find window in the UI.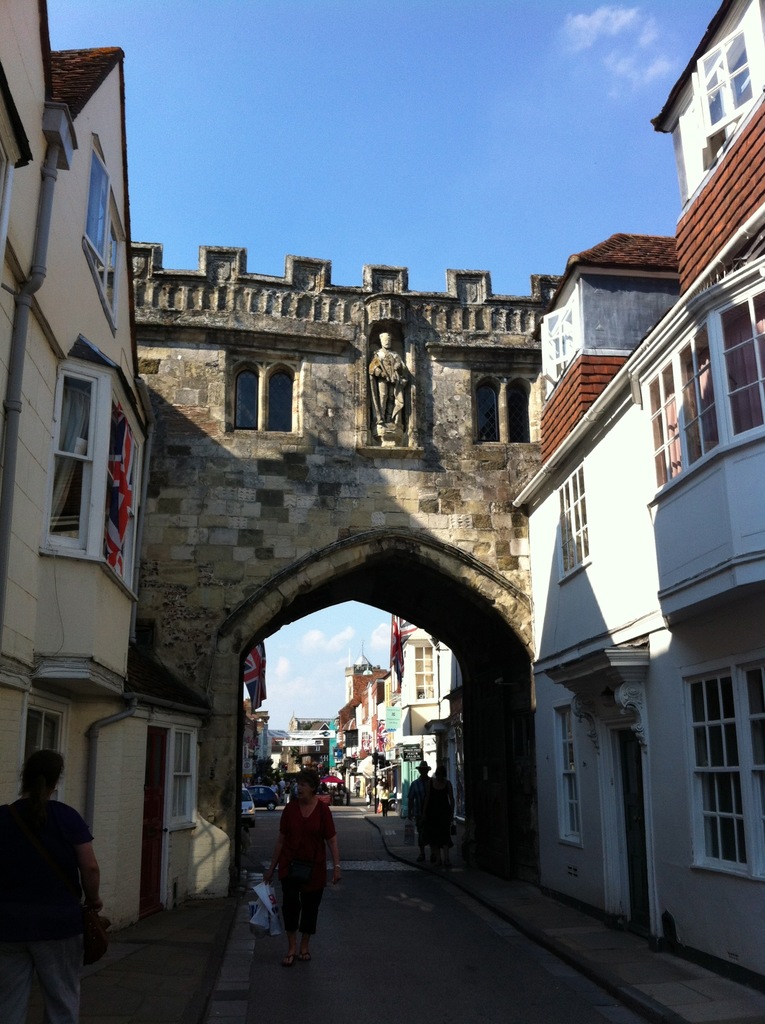
UI element at (549, 446, 592, 582).
